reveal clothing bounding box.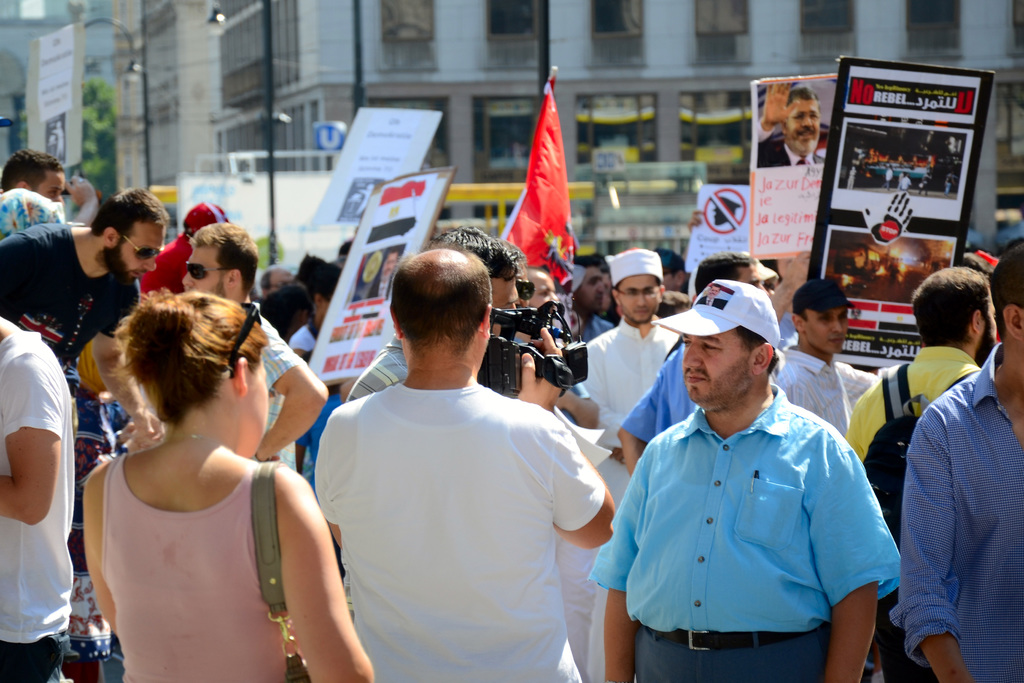
Revealed: 310,383,605,682.
